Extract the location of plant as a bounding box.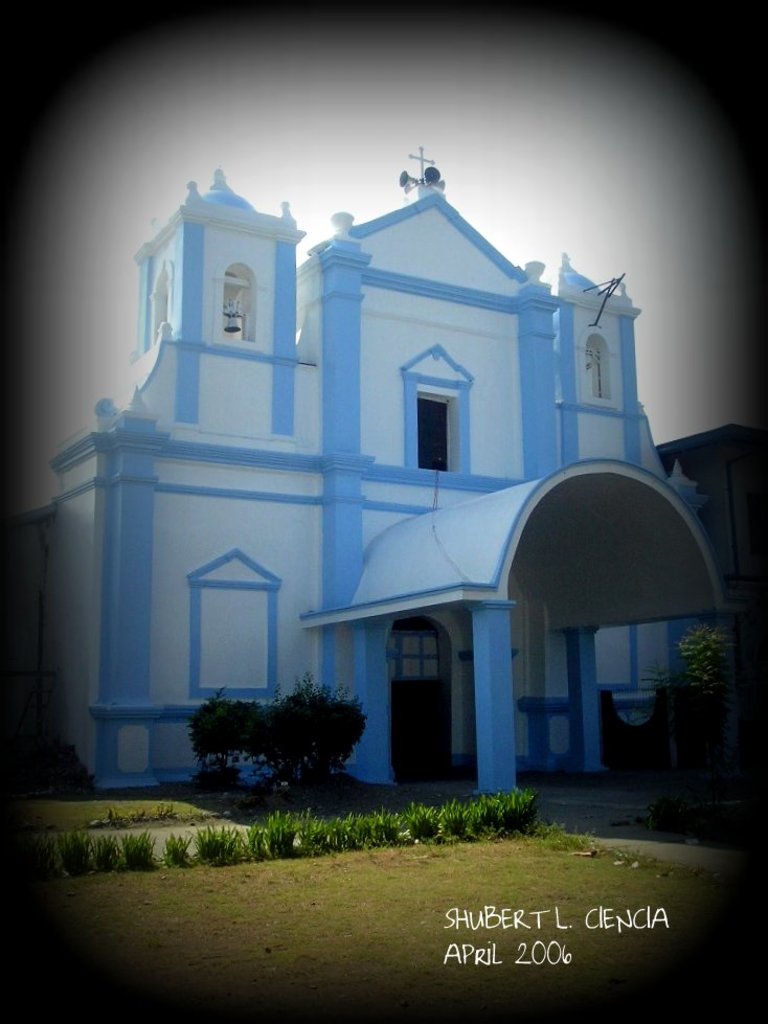
<box>343,811,377,849</box>.
